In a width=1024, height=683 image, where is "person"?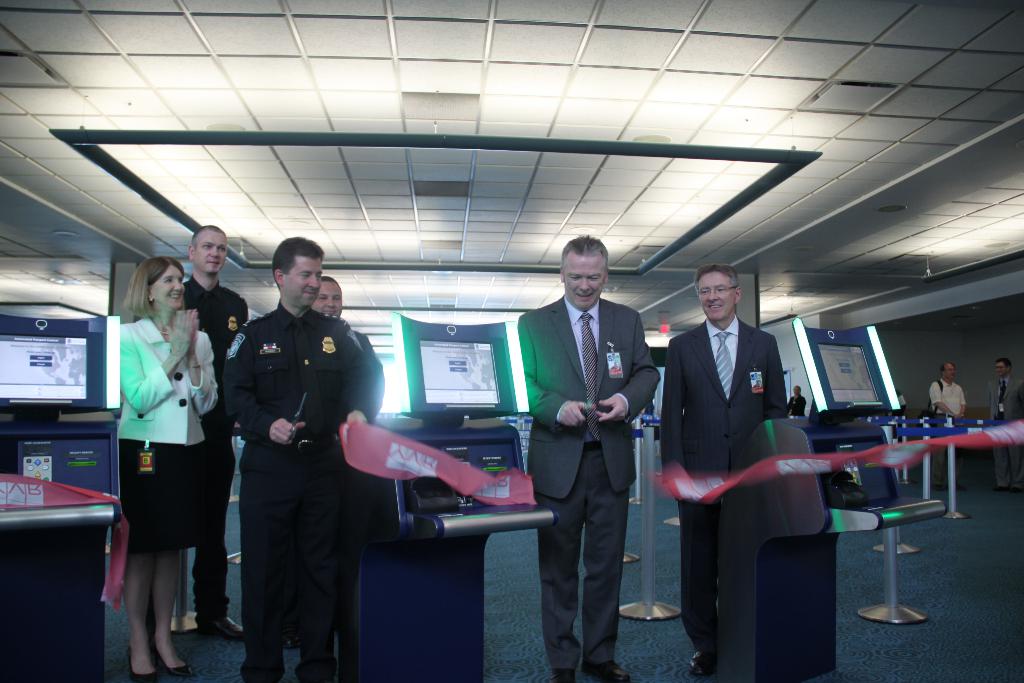
925/357/964/497.
